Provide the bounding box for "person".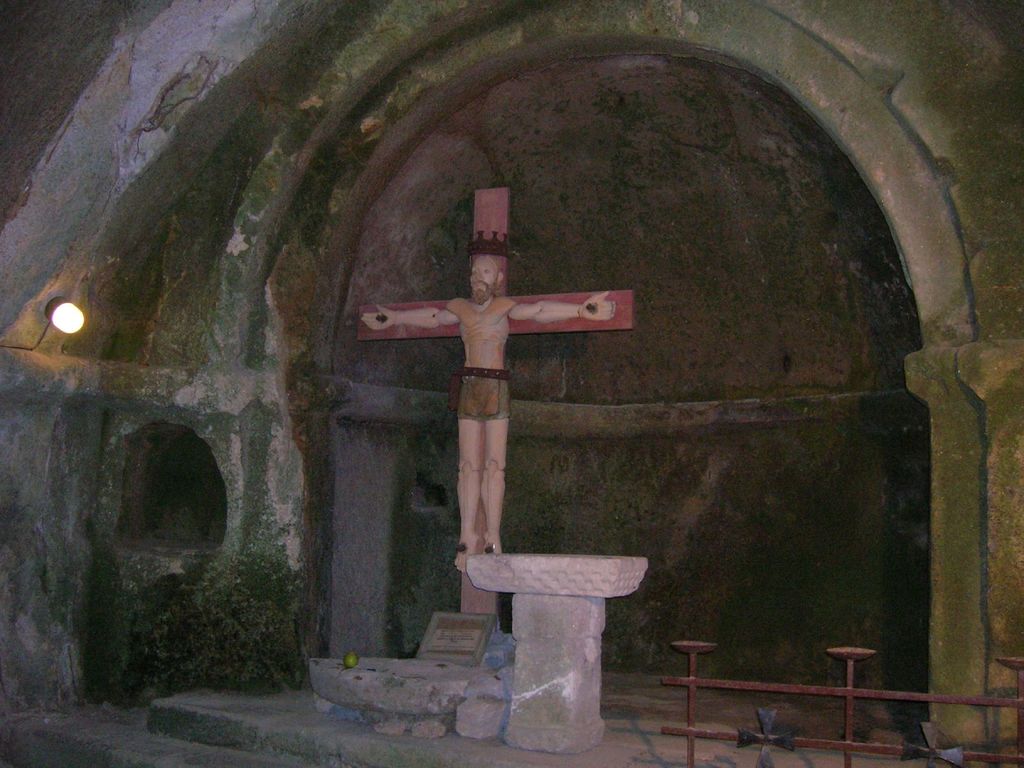
(left=353, top=253, right=615, bottom=565).
